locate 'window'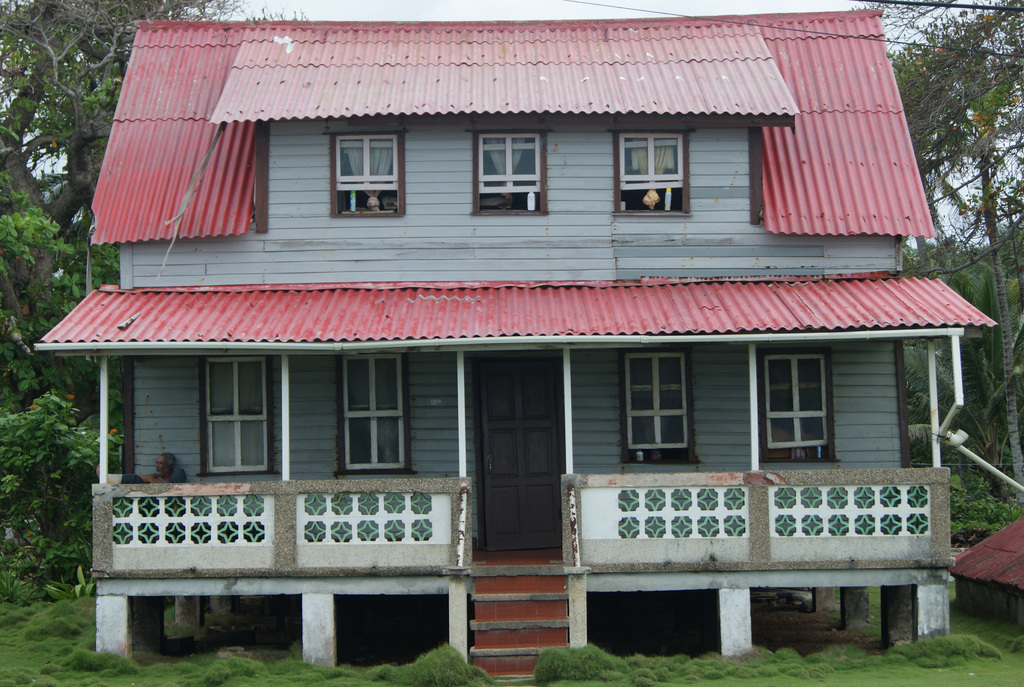
box=[610, 131, 696, 214]
